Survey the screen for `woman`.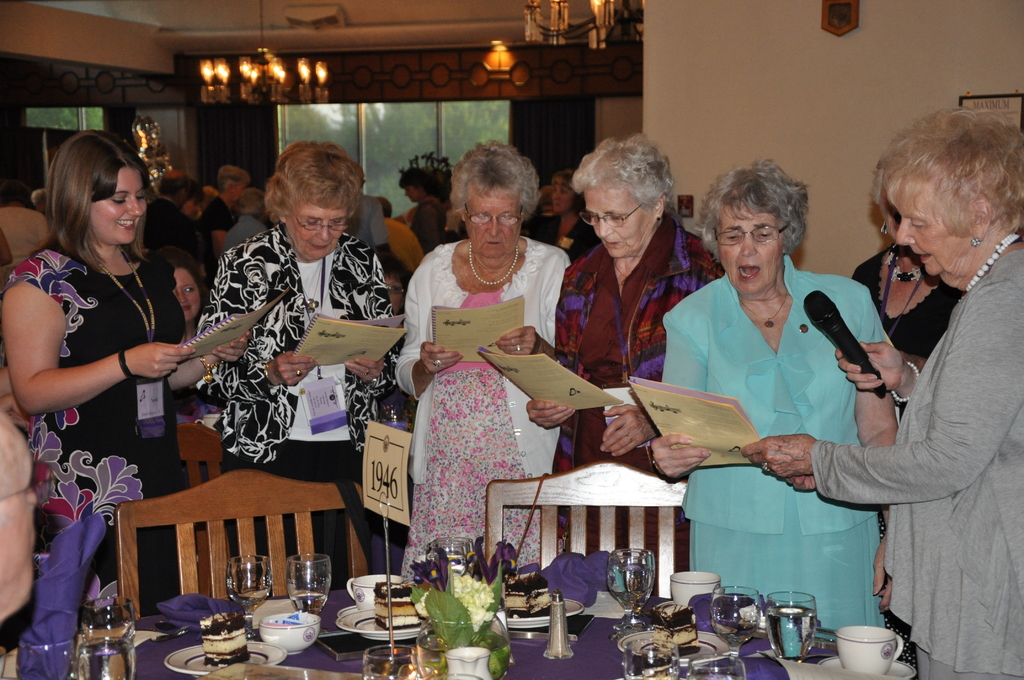
Survey found: 658 158 904 638.
